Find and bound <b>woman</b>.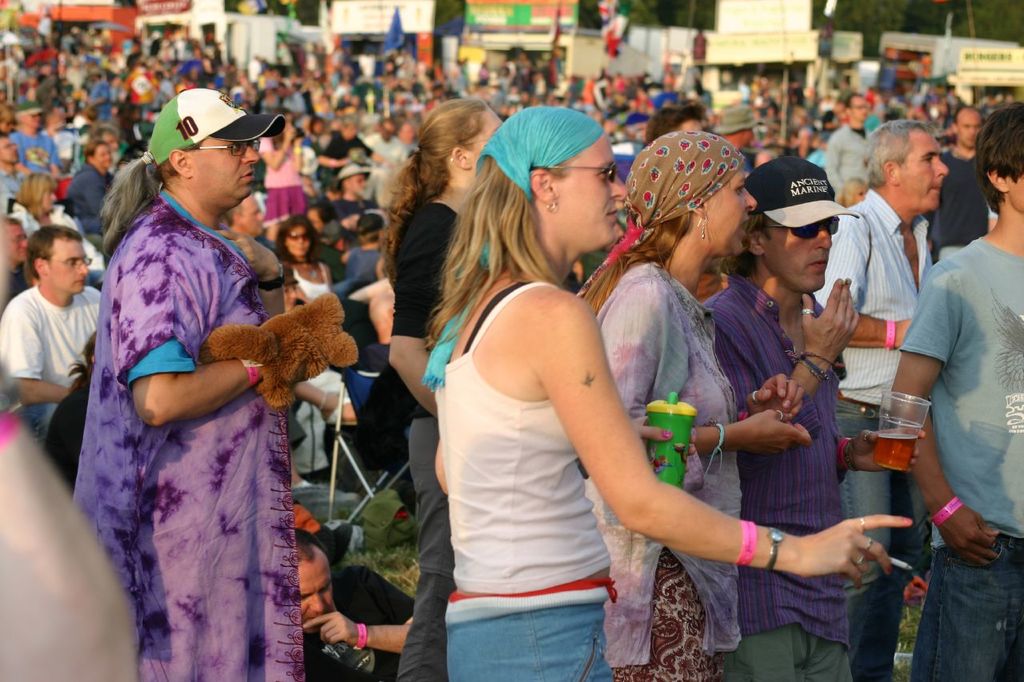
Bound: [left=259, top=110, right=307, bottom=220].
